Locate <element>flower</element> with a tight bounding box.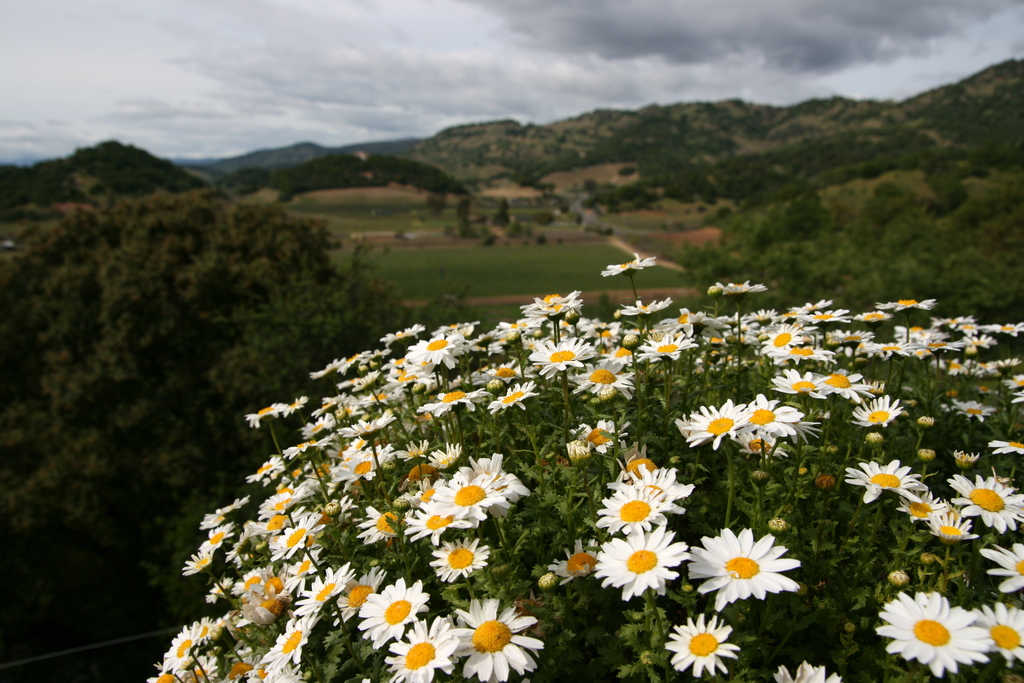
329, 566, 399, 632.
